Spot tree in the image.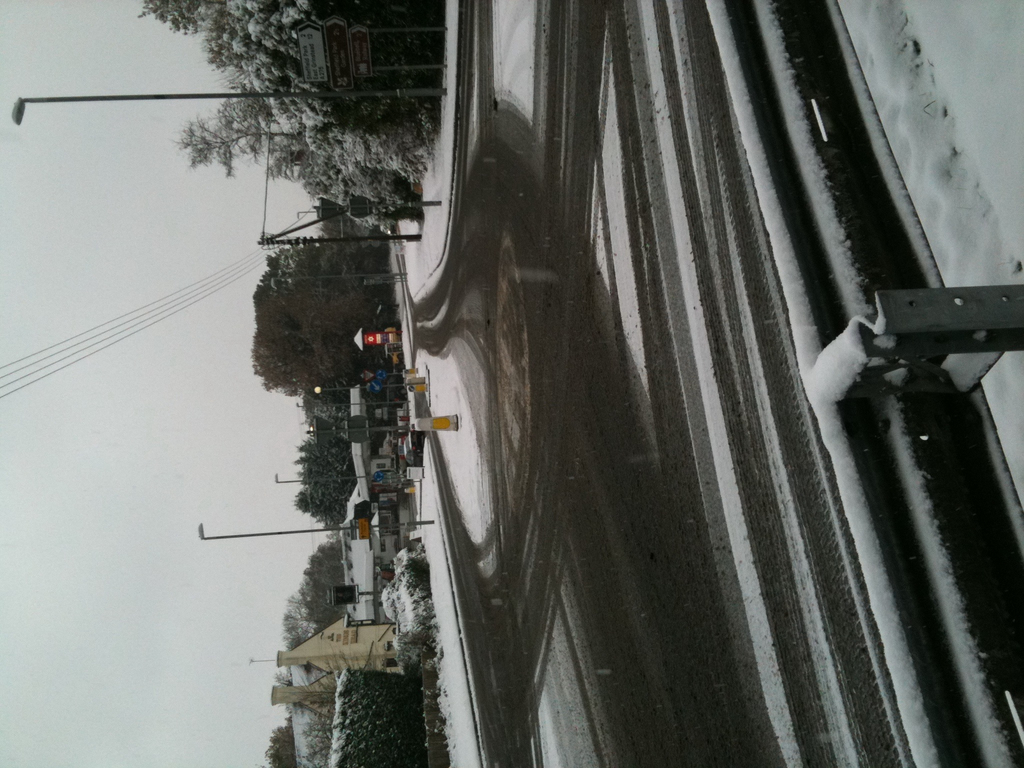
tree found at [292, 423, 358, 525].
